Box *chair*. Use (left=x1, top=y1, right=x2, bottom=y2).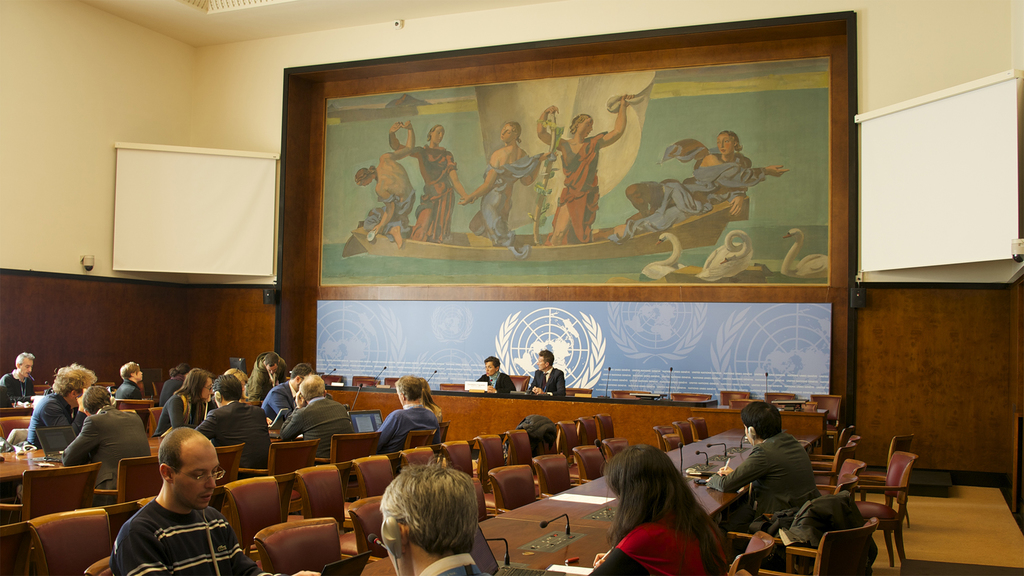
(left=36, top=513, right=113, bottom=575).
